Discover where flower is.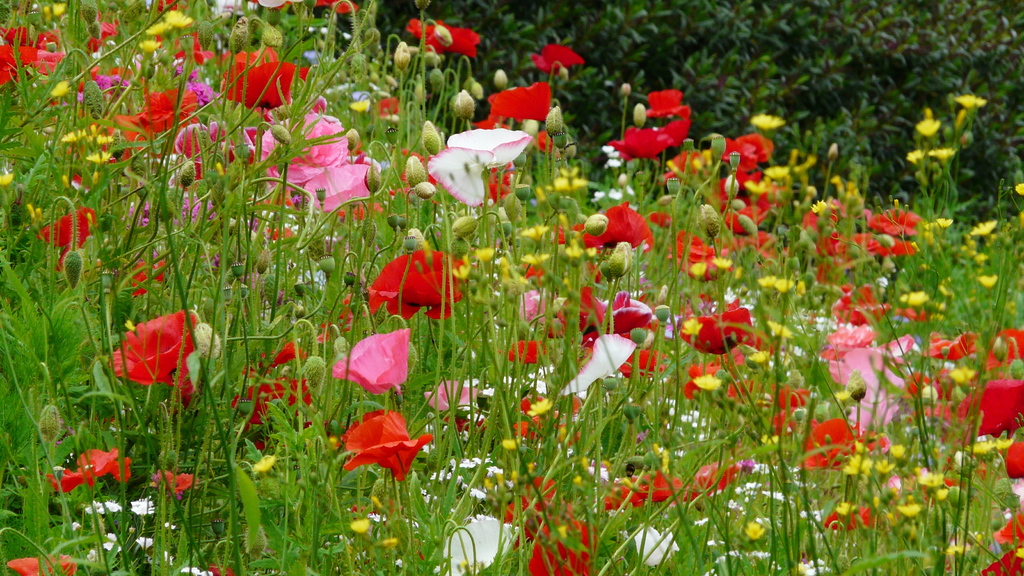
Discovered at box(501, 483, 598, 575).
